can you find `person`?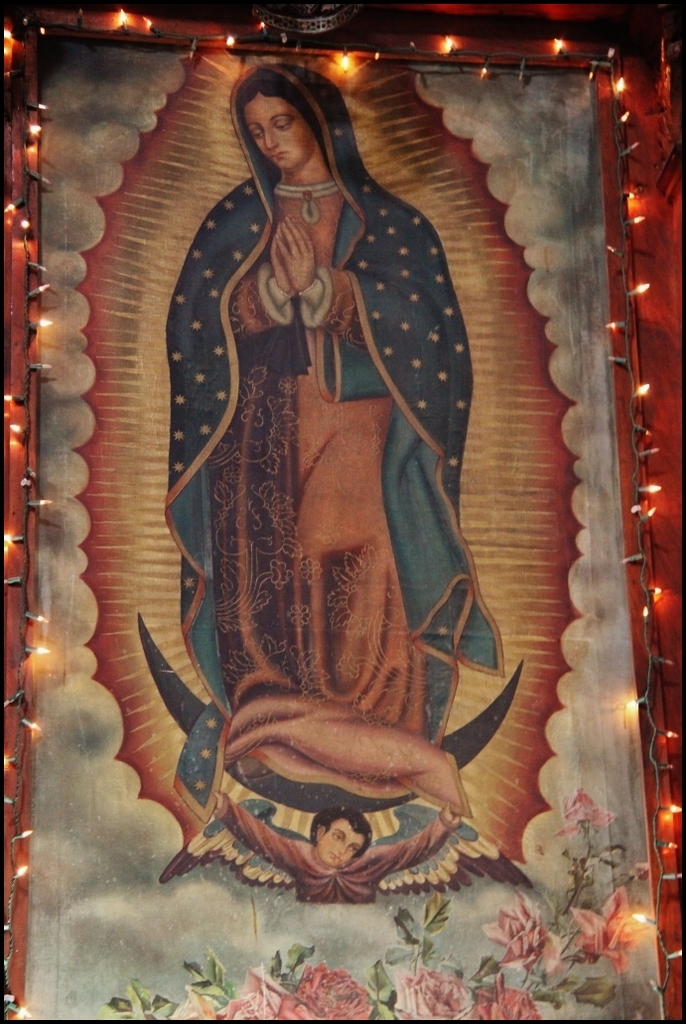
Yes, bounding box: [x1=197, y1=778, x2=458, y2=895].
